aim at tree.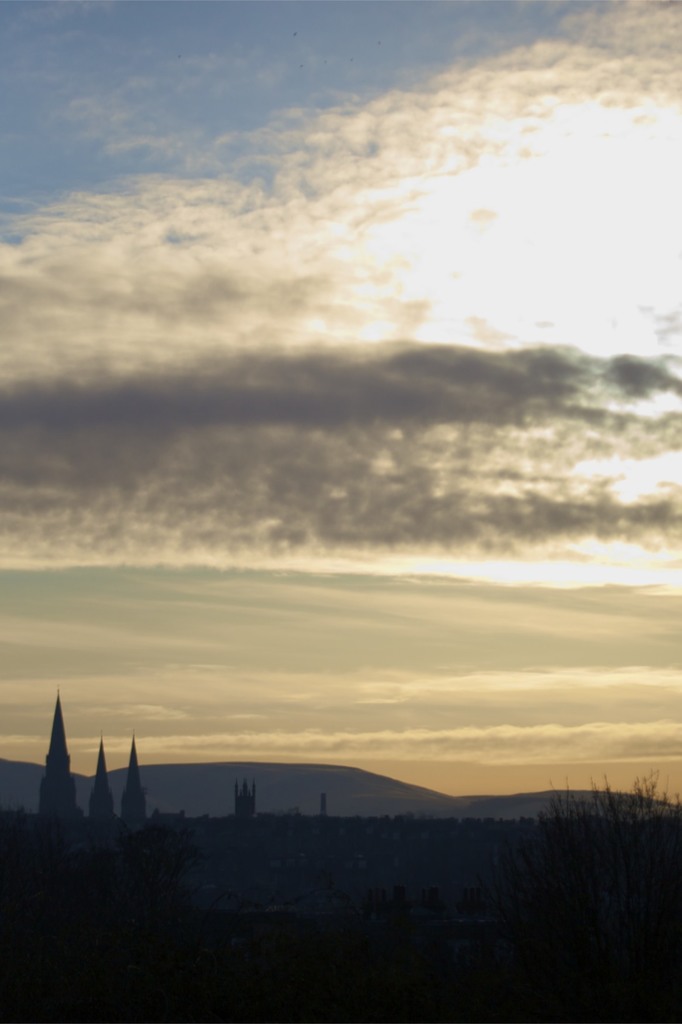
Aimed at locate(90, 735, 120, 833).
